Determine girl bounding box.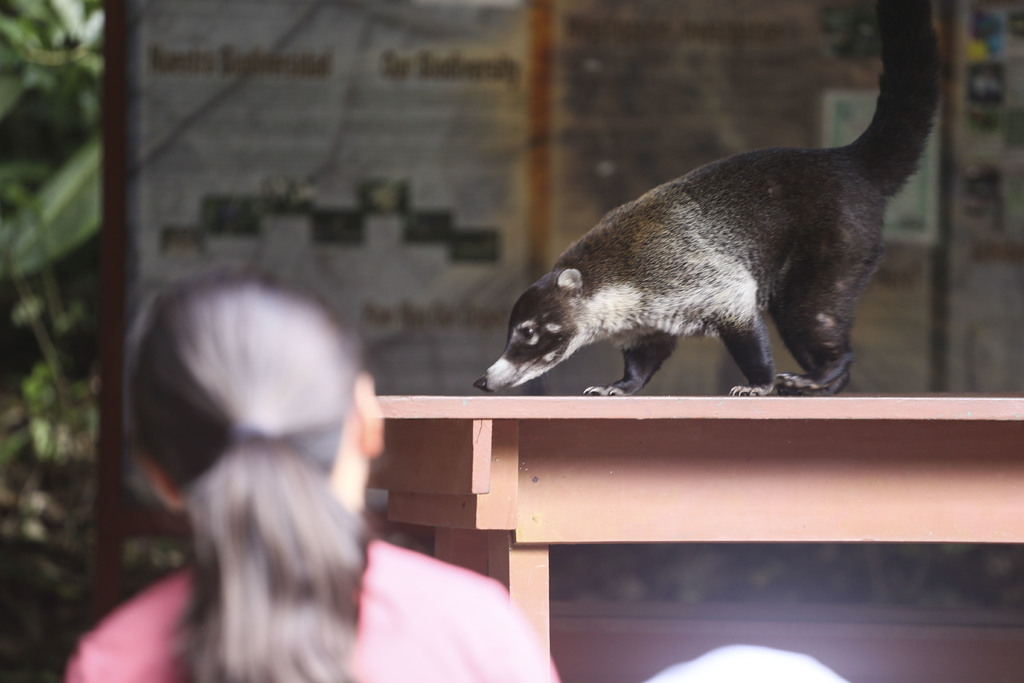
Determined: <region>68, 270, 568, 680</region>.
